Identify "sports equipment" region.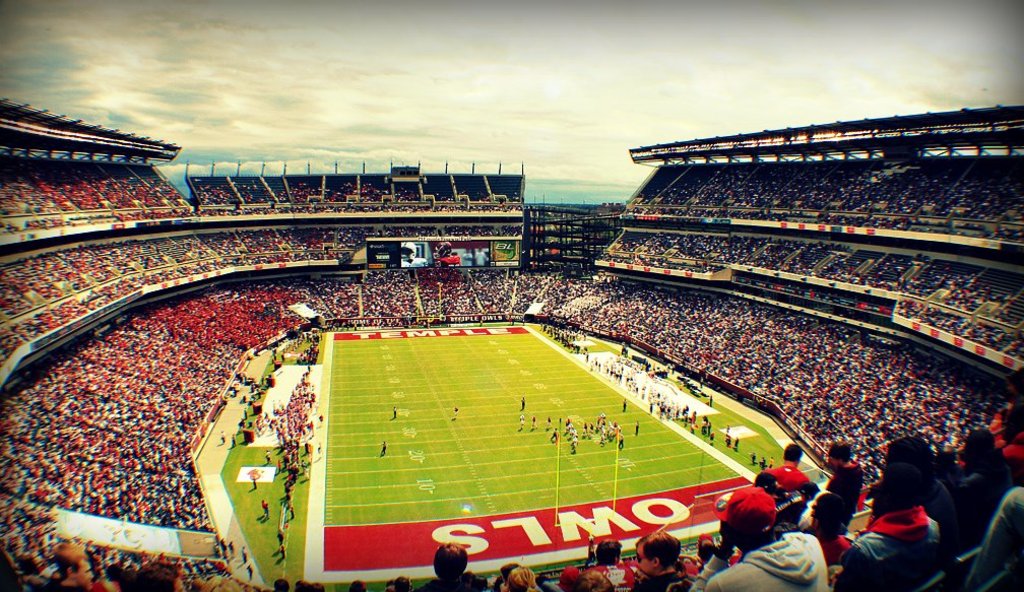
Region: box=[400, 240, 418, 262].
